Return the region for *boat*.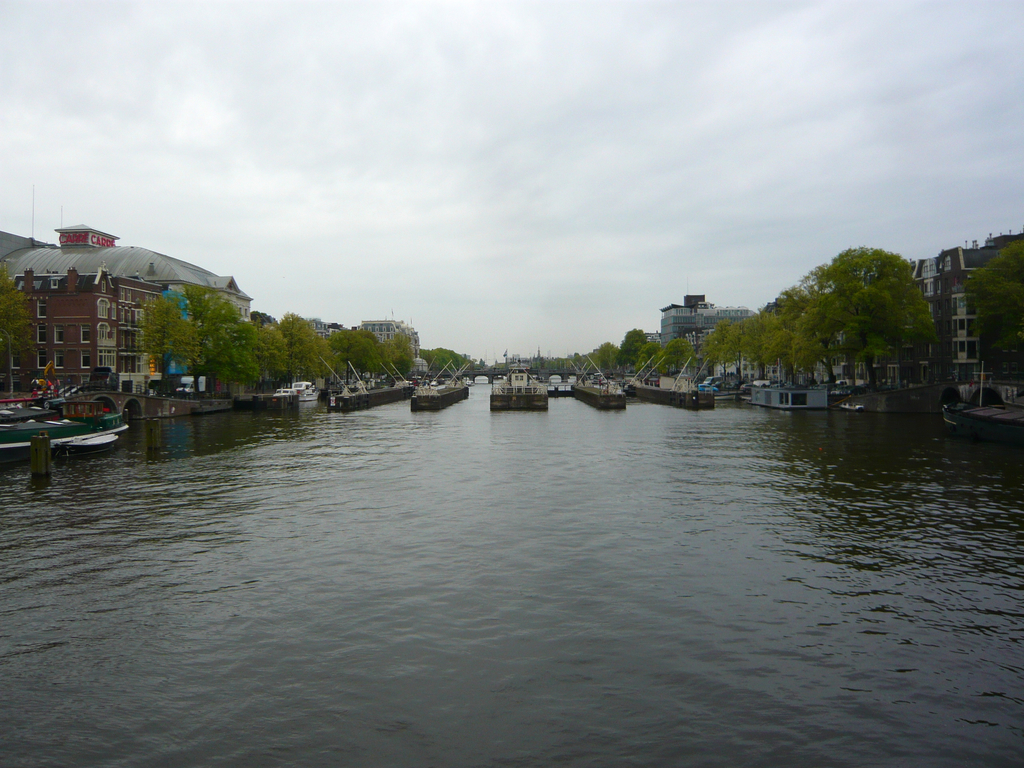
box(0, 400, 129, 468).
